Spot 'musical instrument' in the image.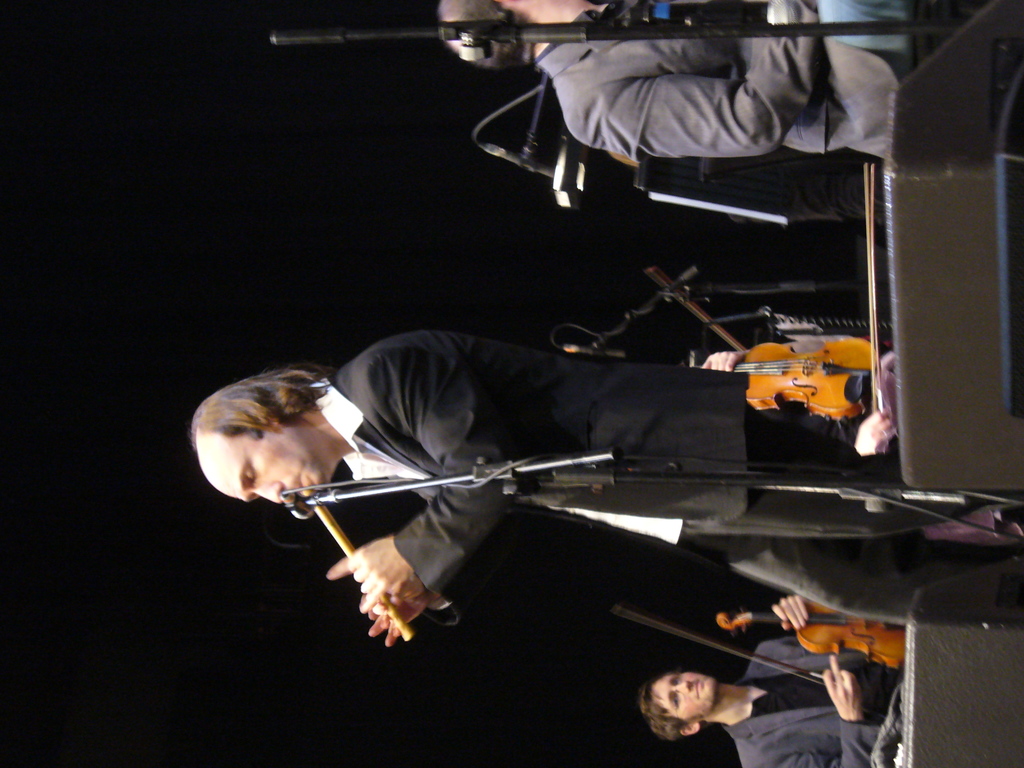
'musical instrument' found at BBox(715, 612, 907, 664).
